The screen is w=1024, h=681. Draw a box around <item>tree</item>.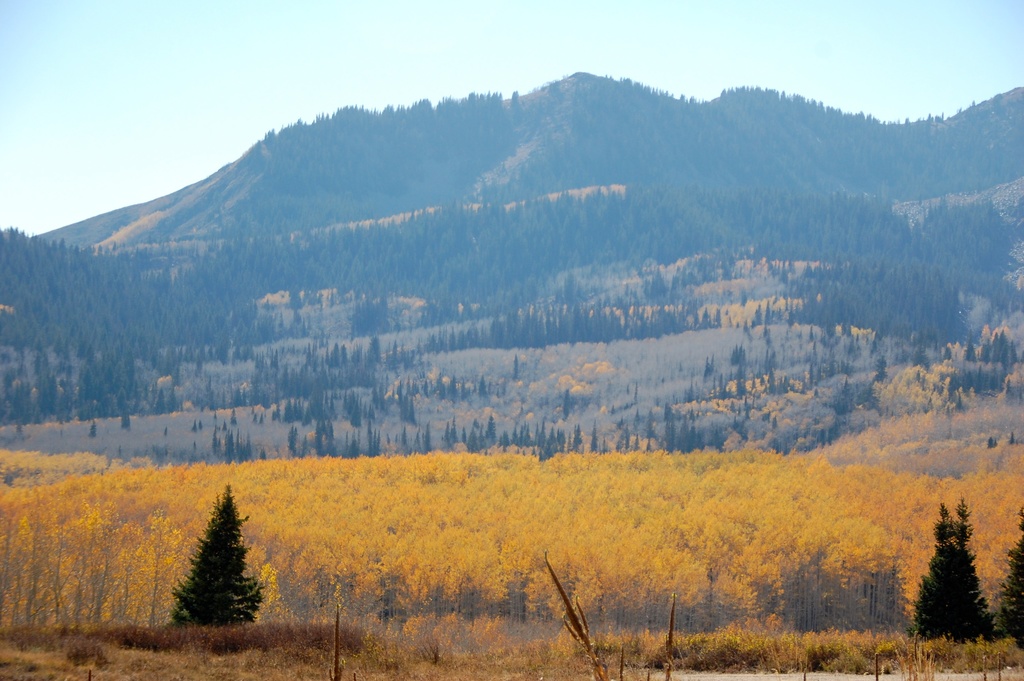
<box>920,516,1009,651</box>.
